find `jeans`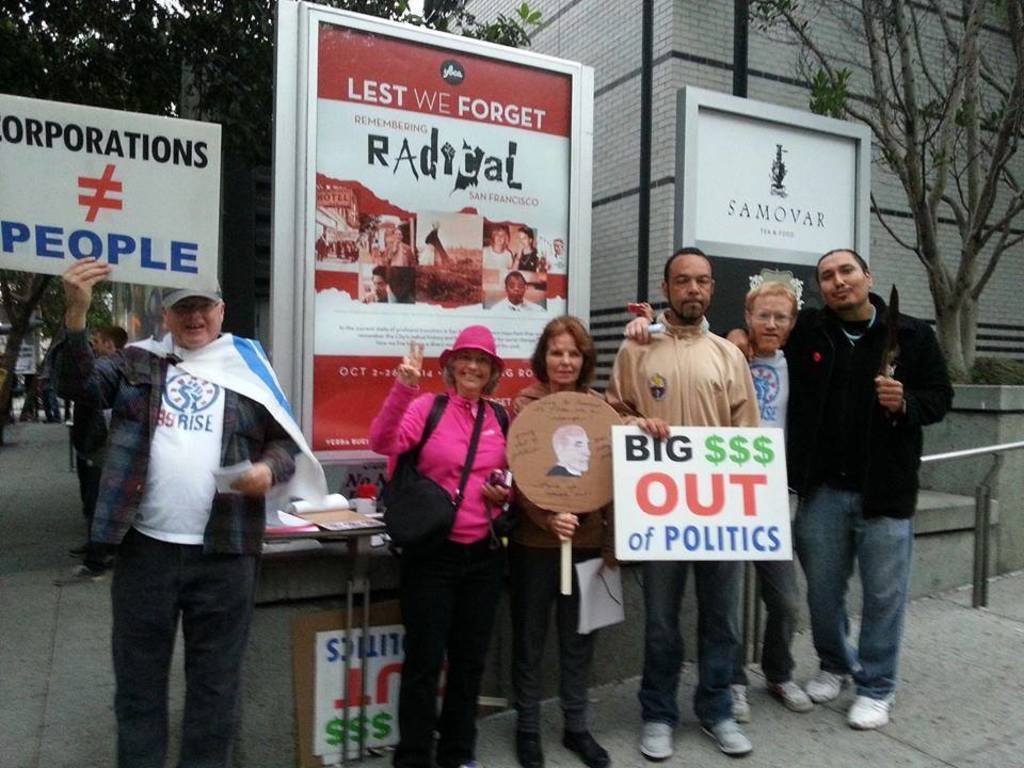
pyautogui.locateOnScreen(732, 506, 804, 686)
